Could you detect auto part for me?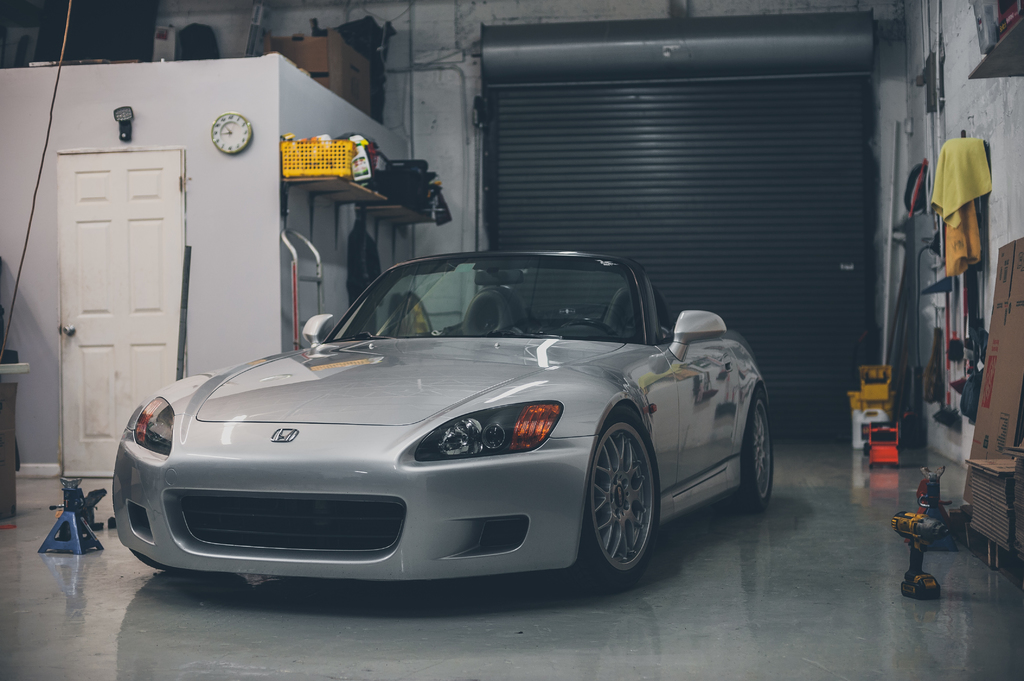
Detection result: x1=440 y1=518 x2=552 y2=564.
